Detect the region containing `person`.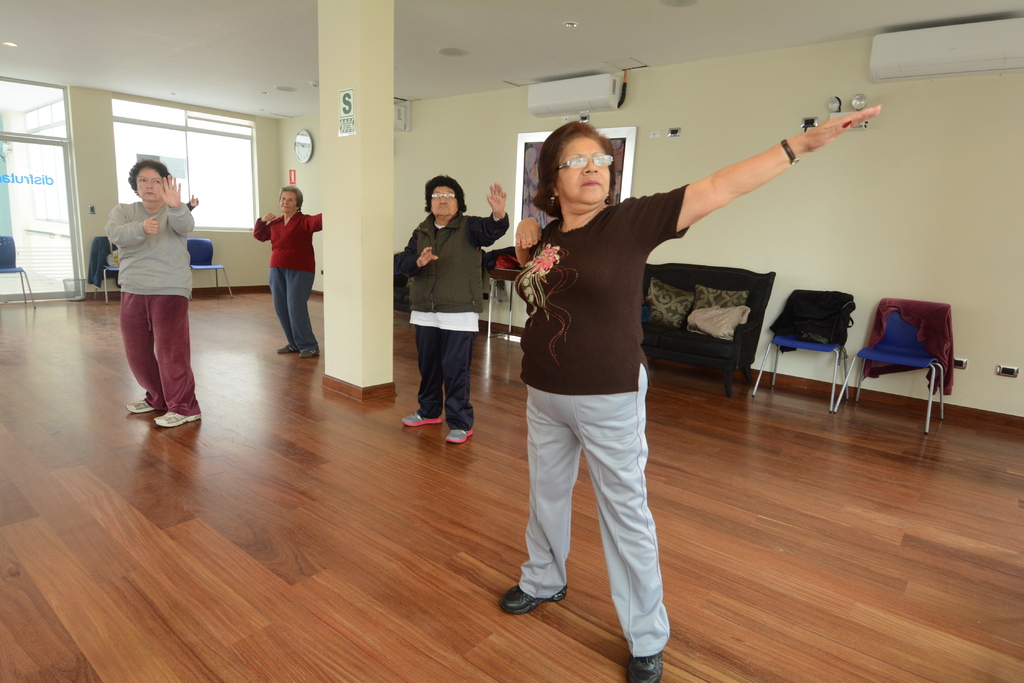
(left=495, top=101, right=882, bottom=682).
